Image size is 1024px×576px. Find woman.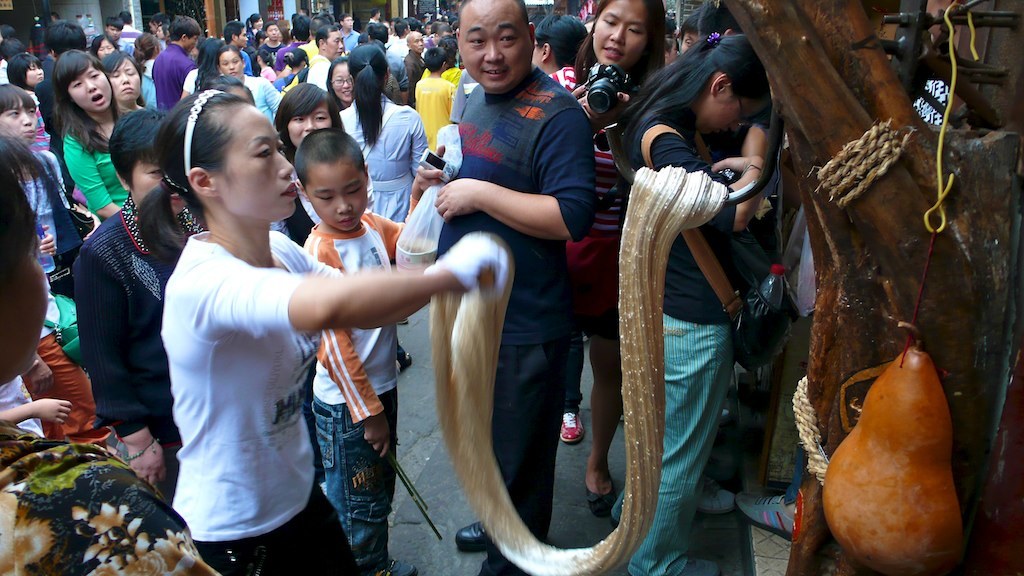
[0, 46, 48, 115].
